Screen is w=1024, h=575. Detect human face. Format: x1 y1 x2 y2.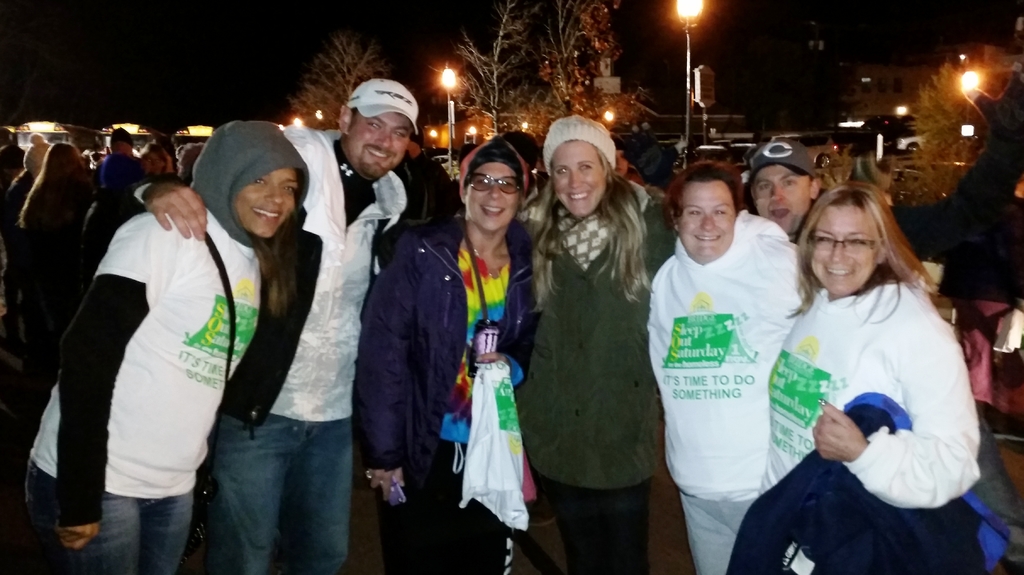
349 114 413 180.
